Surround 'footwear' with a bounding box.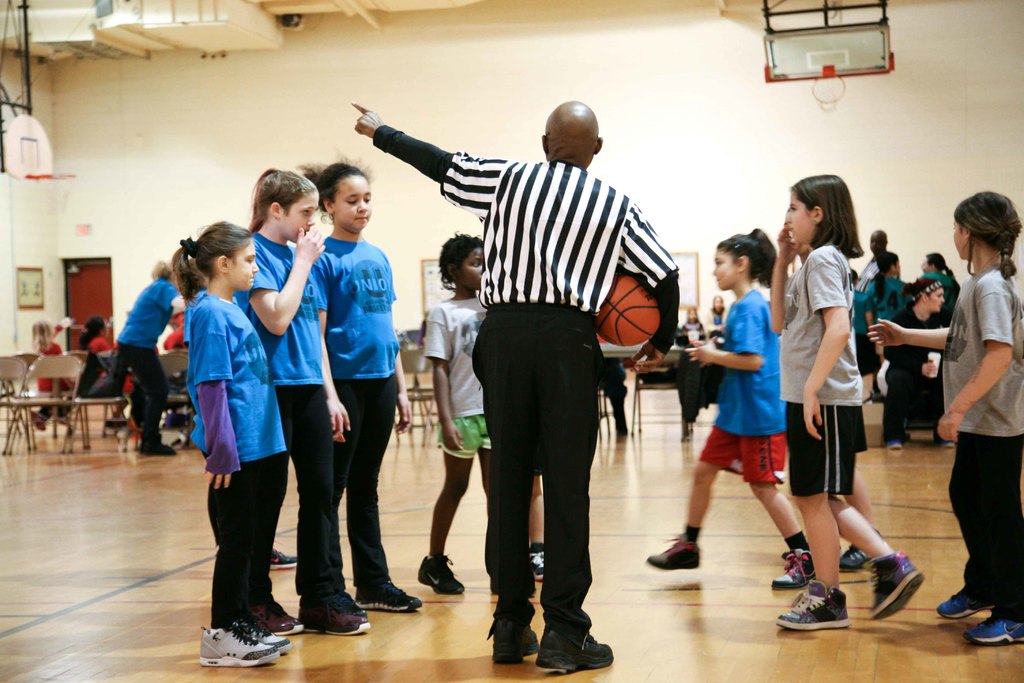
select_region(332, 593, 367, 614).
